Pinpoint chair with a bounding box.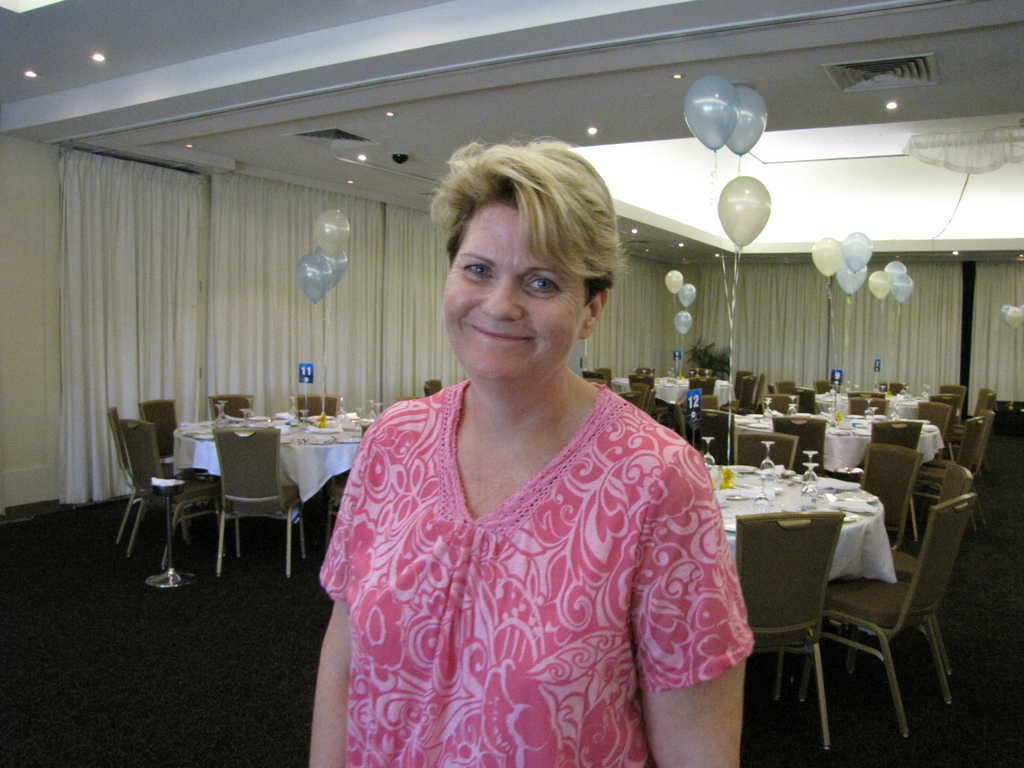
select_region(764, 392, 797, 413).
